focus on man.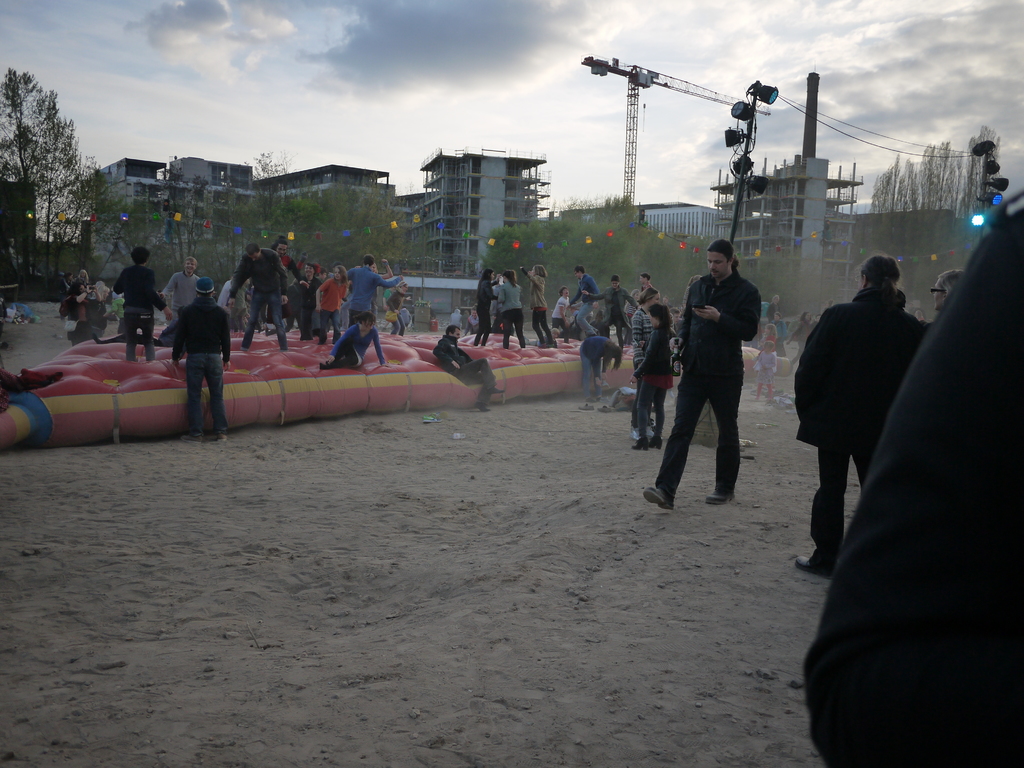
Focused at crop(225, 244, 287, 352).
